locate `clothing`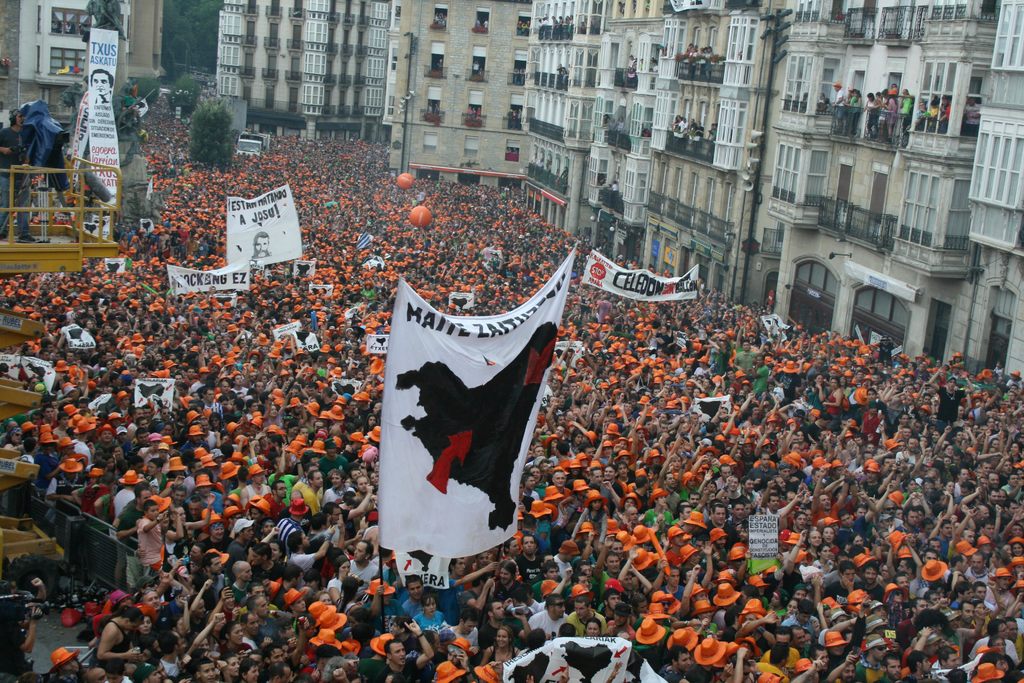
select_region(401, 602, 421, 618)
